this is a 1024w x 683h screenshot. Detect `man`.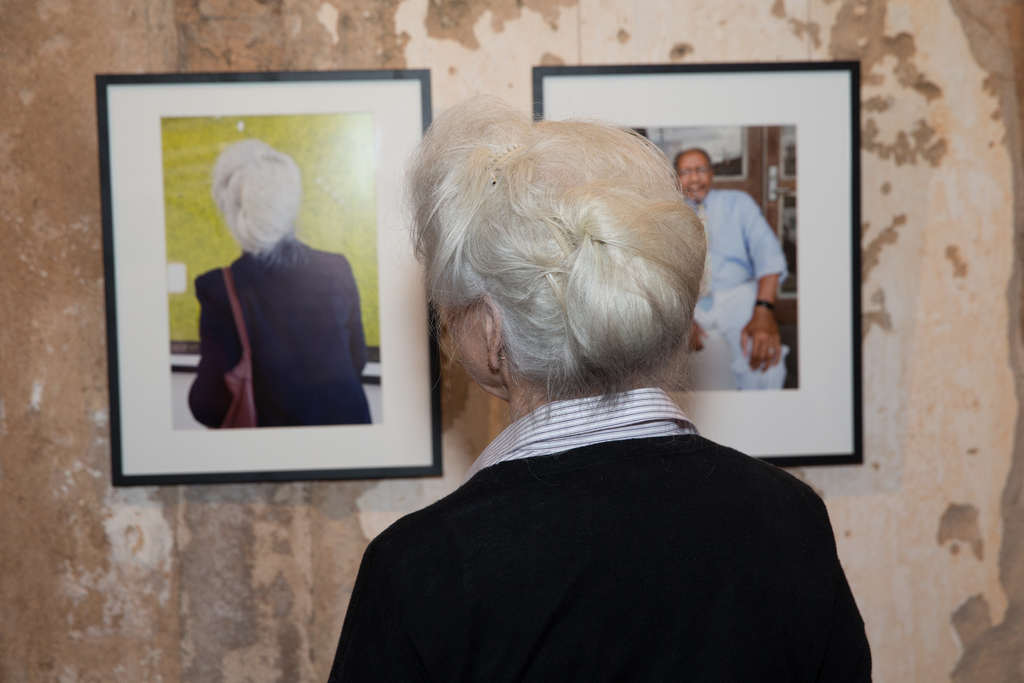
[673,151,790,399].
